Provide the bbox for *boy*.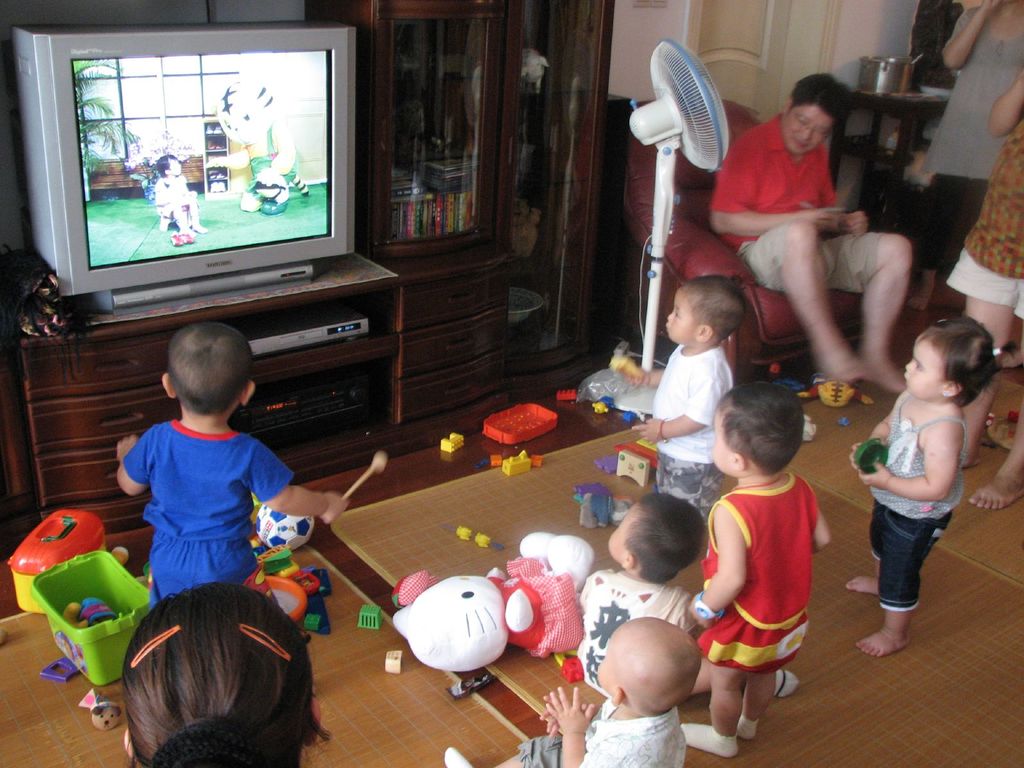
locate(576, 492, 799, 696).
